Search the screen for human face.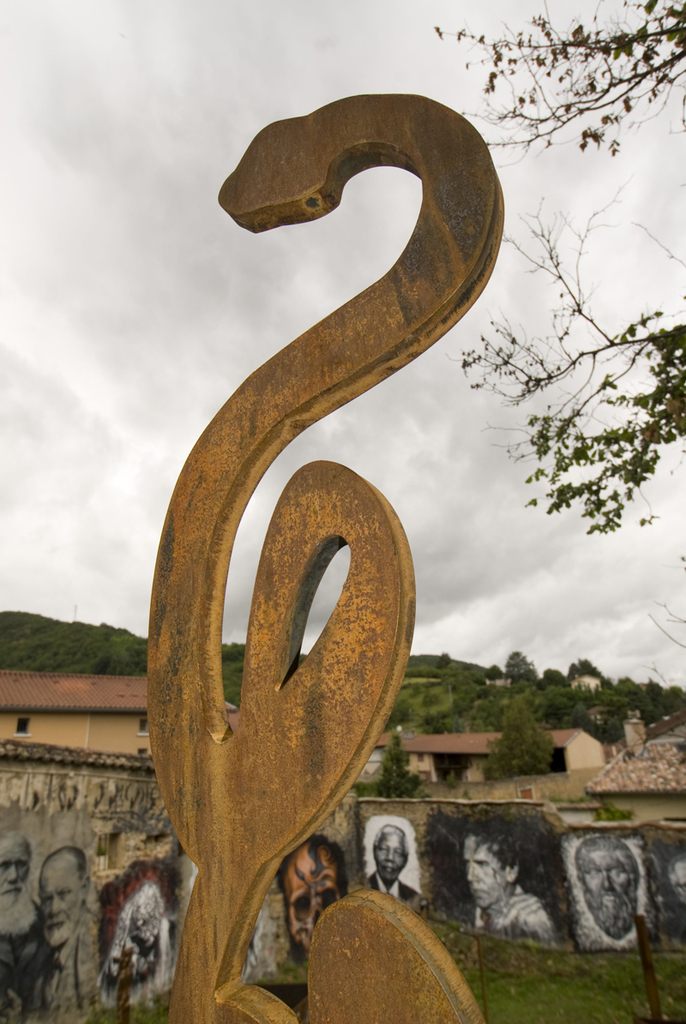
Found at 0:839:31:907.
